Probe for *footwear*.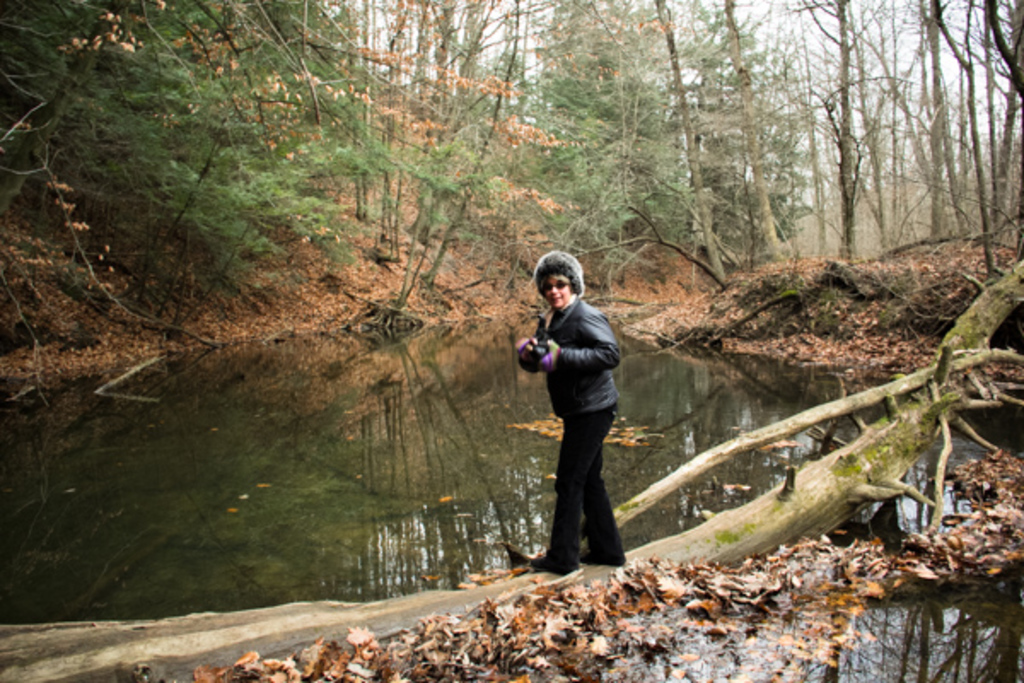
Probe result: {"x1": 577, "y1": 552, "x2": 626, "y2": 567}.
